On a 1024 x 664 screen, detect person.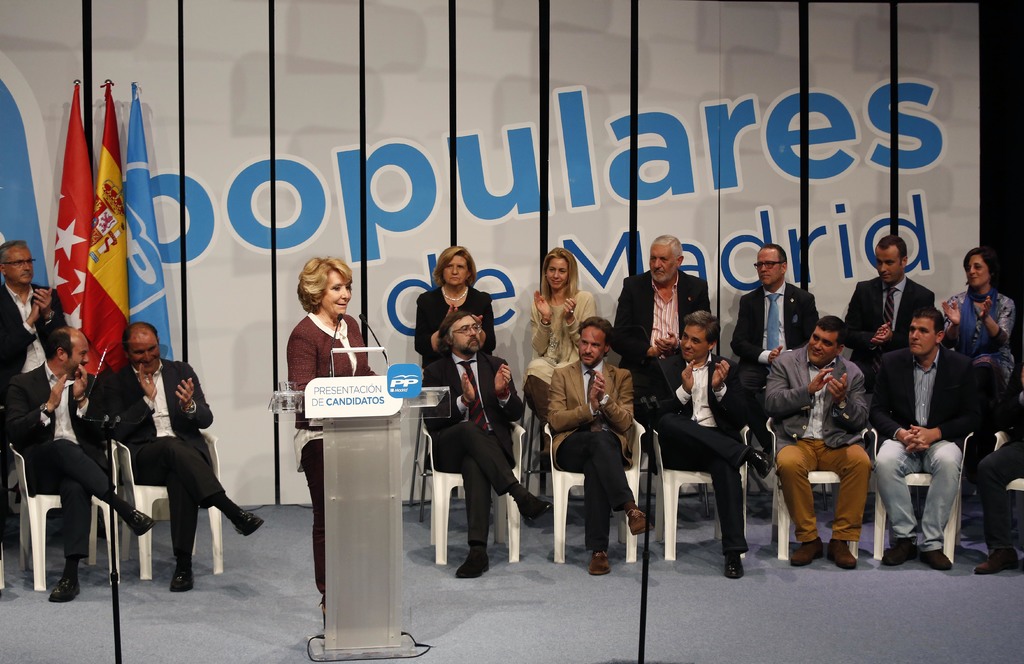
locate(975, 362, 1023, 576).
